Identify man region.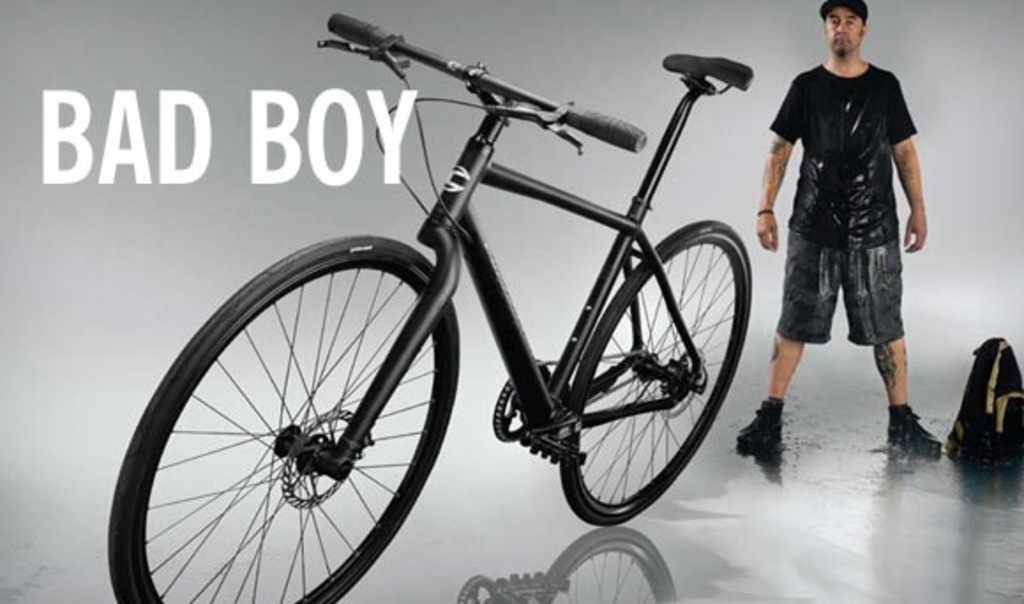
Region: bbox=(736, 0, 948, 461).
